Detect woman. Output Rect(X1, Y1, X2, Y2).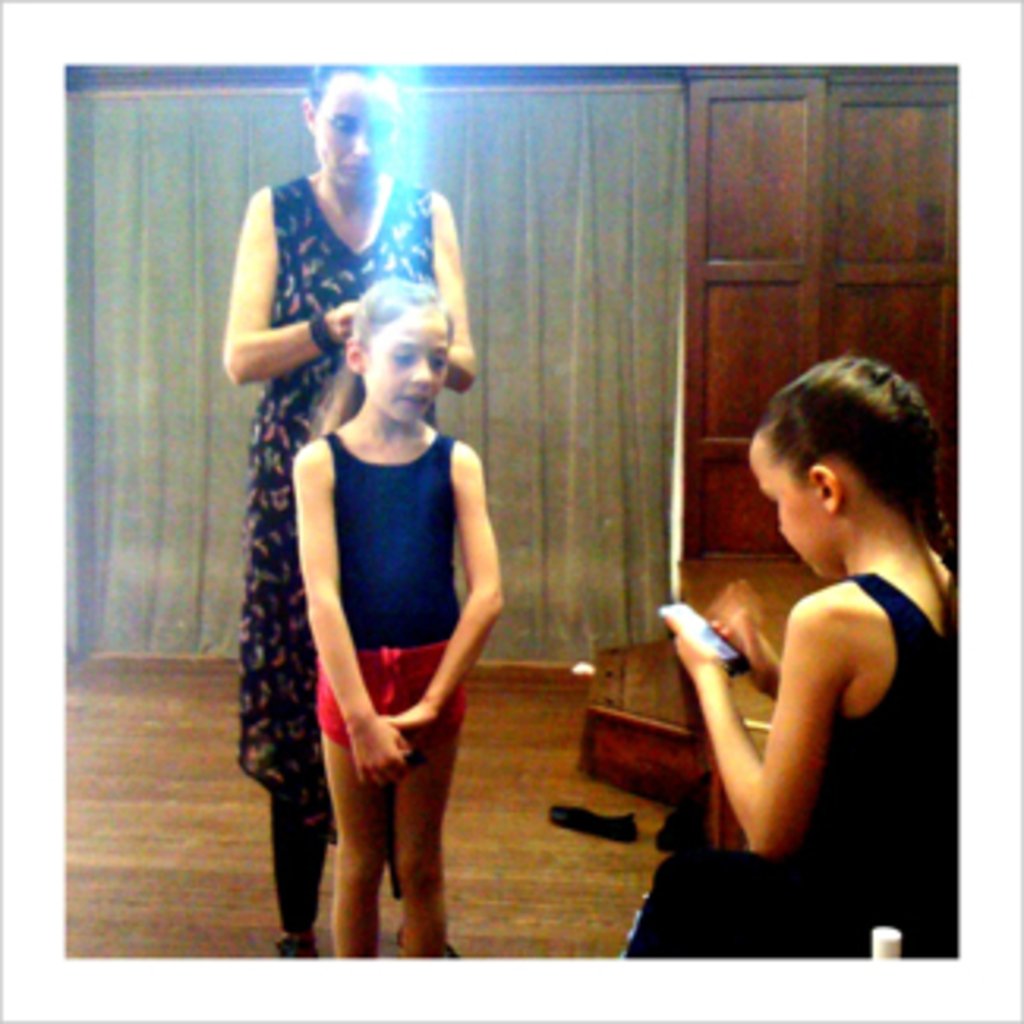
Rect(221, 63, 479, 961).
